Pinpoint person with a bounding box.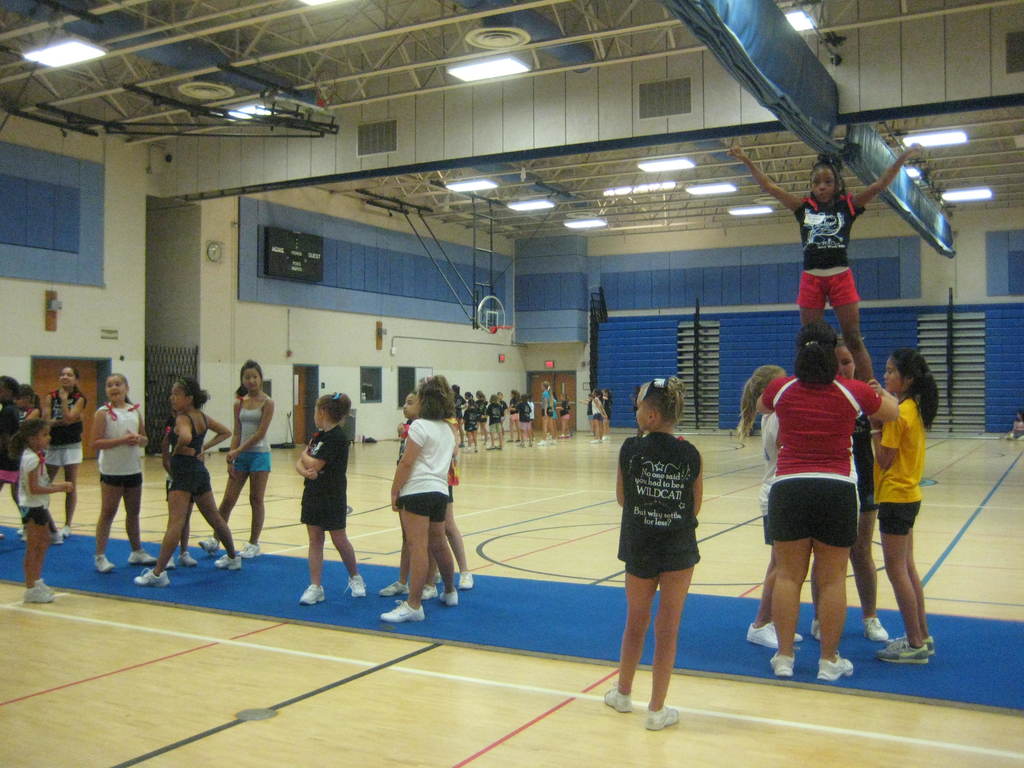
left=294, top=399, right=364, bottom=604.
